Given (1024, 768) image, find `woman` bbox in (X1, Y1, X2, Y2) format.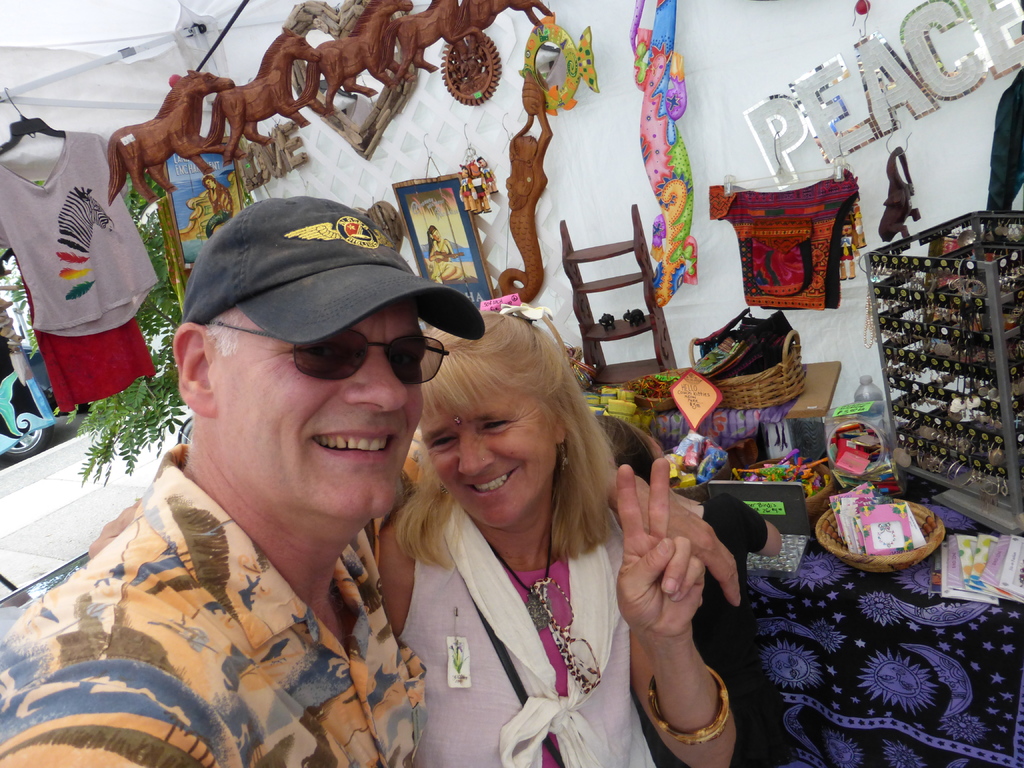
(390, 321, 716, 733).
